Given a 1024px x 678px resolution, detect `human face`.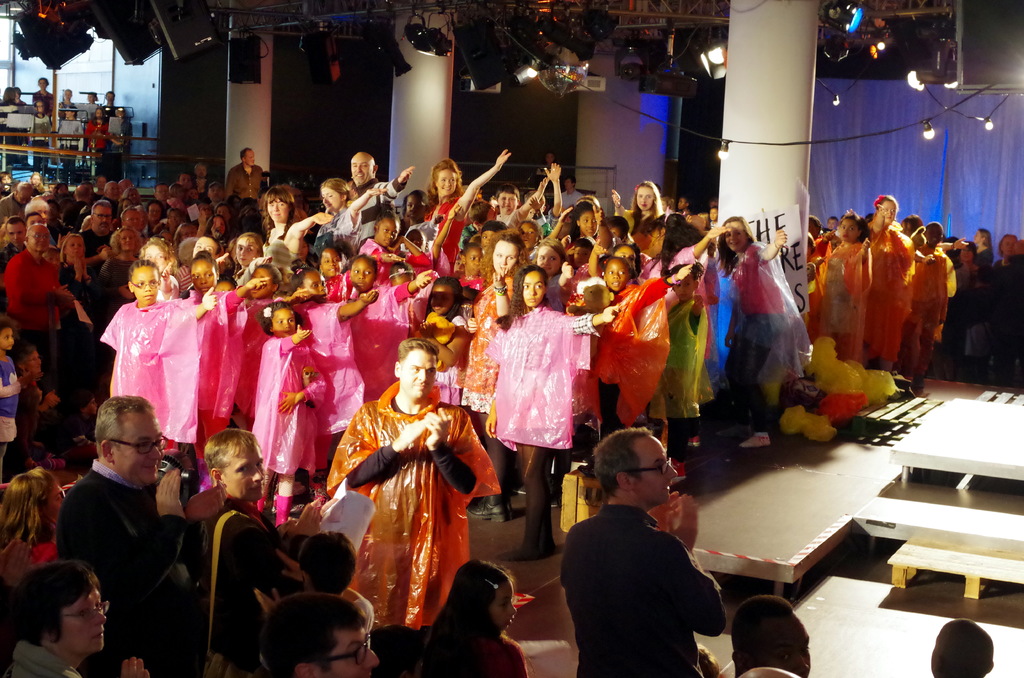
[177,173,195,189].
